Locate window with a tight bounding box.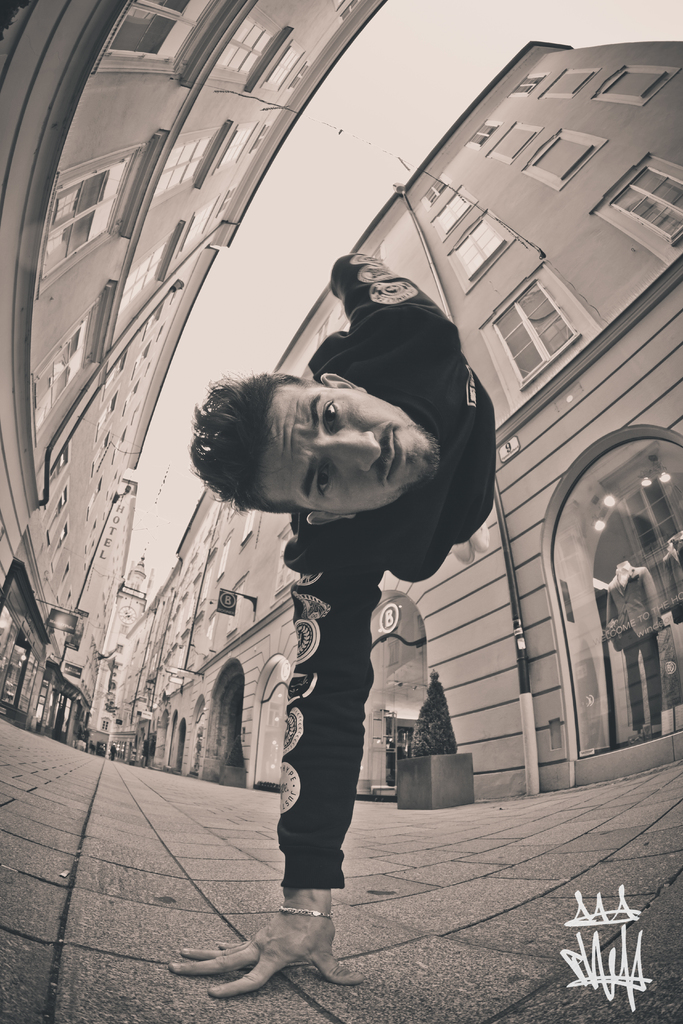
147, 127, 220, 205.
